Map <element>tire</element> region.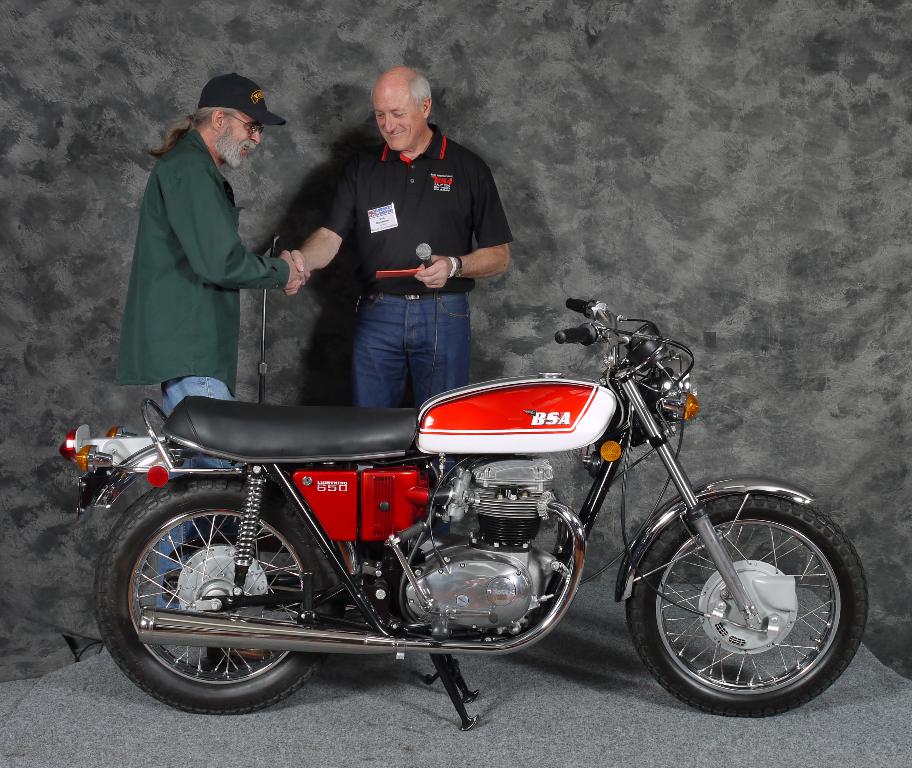
Mapped to region(648, 484, 861, 722).
